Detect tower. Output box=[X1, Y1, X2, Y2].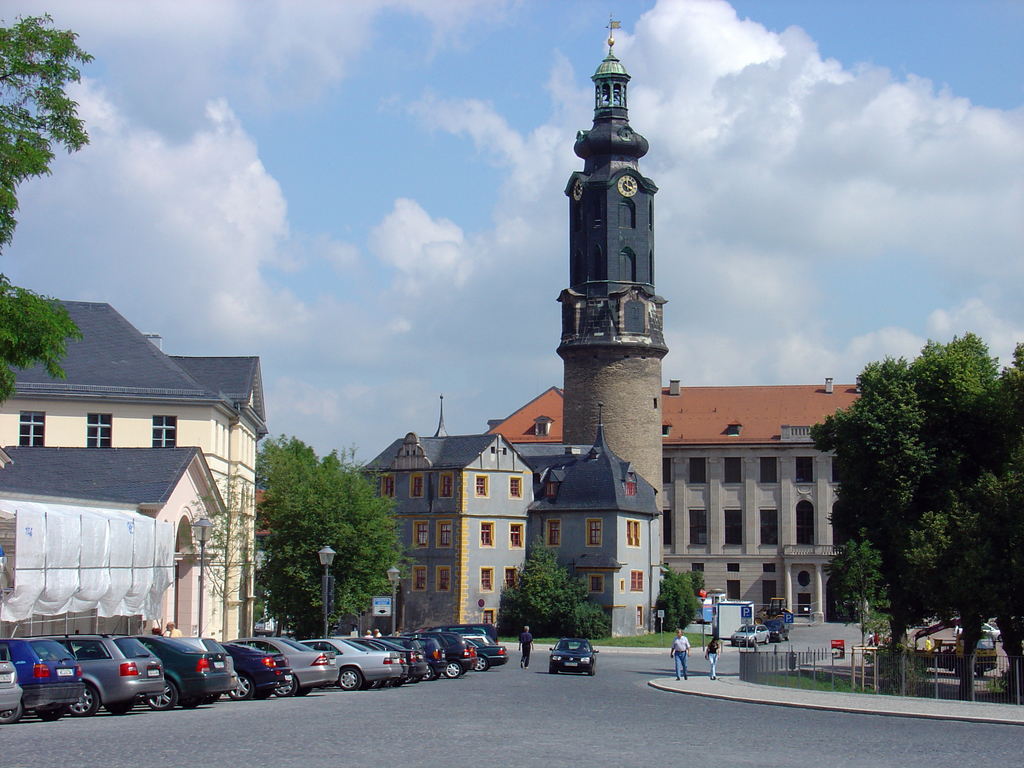
box=[553, 8, 669, 565].
